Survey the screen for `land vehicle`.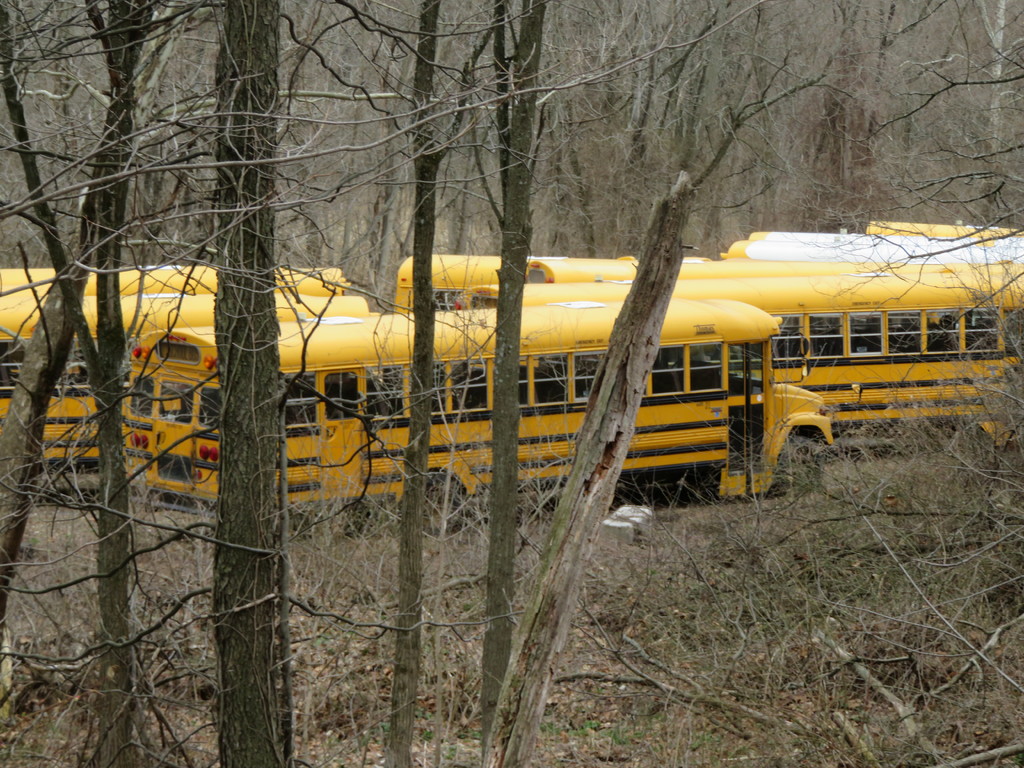
Survey found: 388:247:501:312.
